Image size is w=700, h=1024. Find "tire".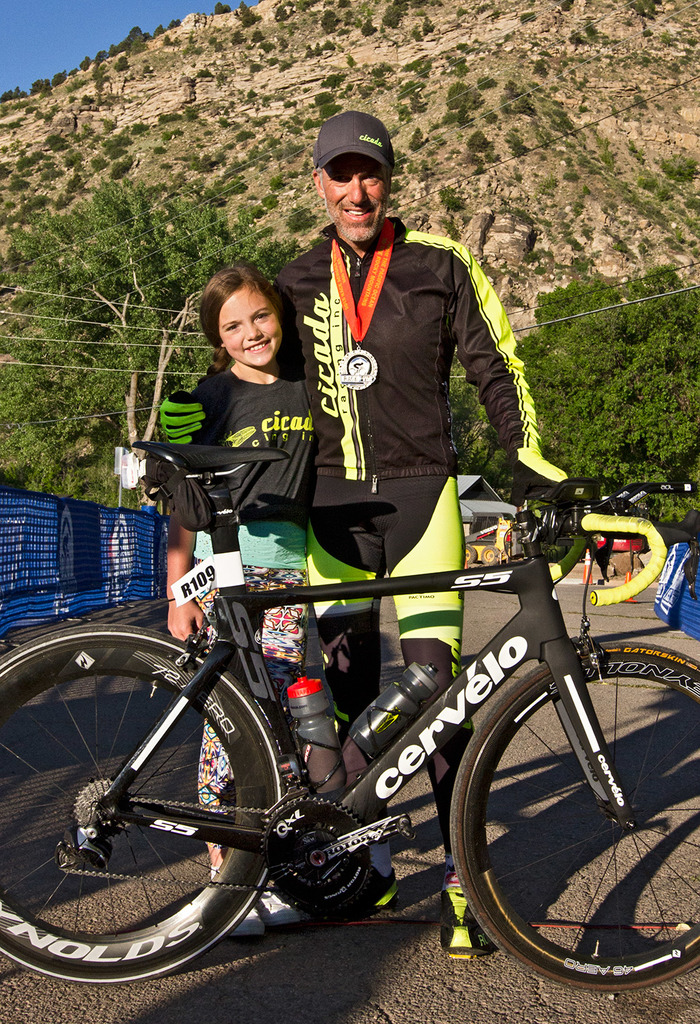
[x1=0, y1=624, x2=287, y2=983].
